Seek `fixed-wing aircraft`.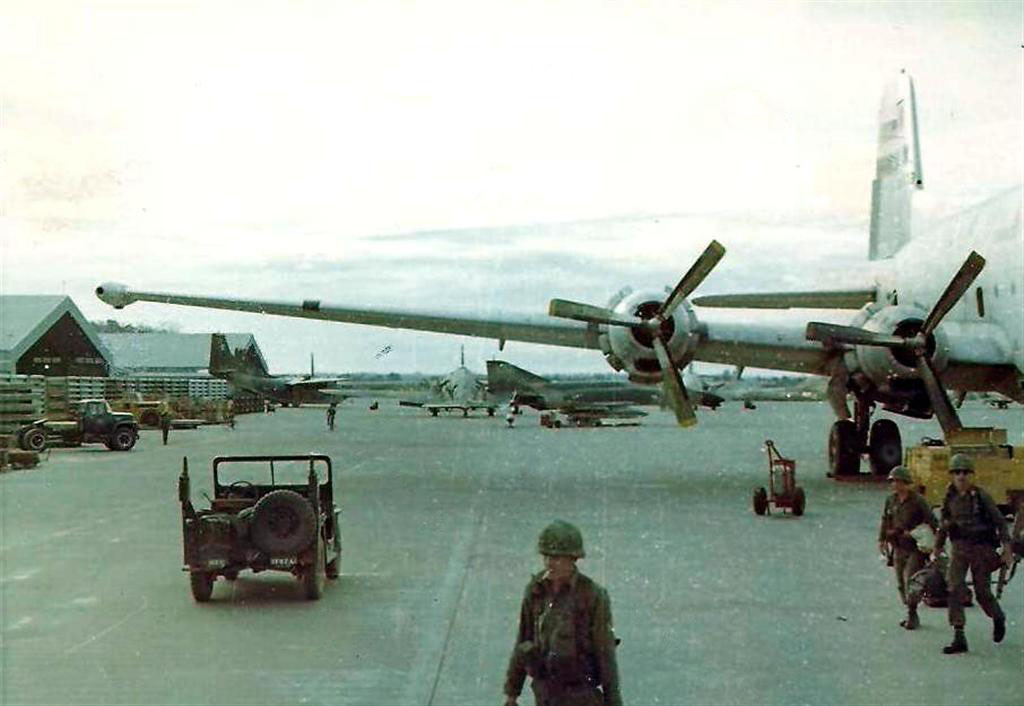
detection(208, 335, 366, 411).
